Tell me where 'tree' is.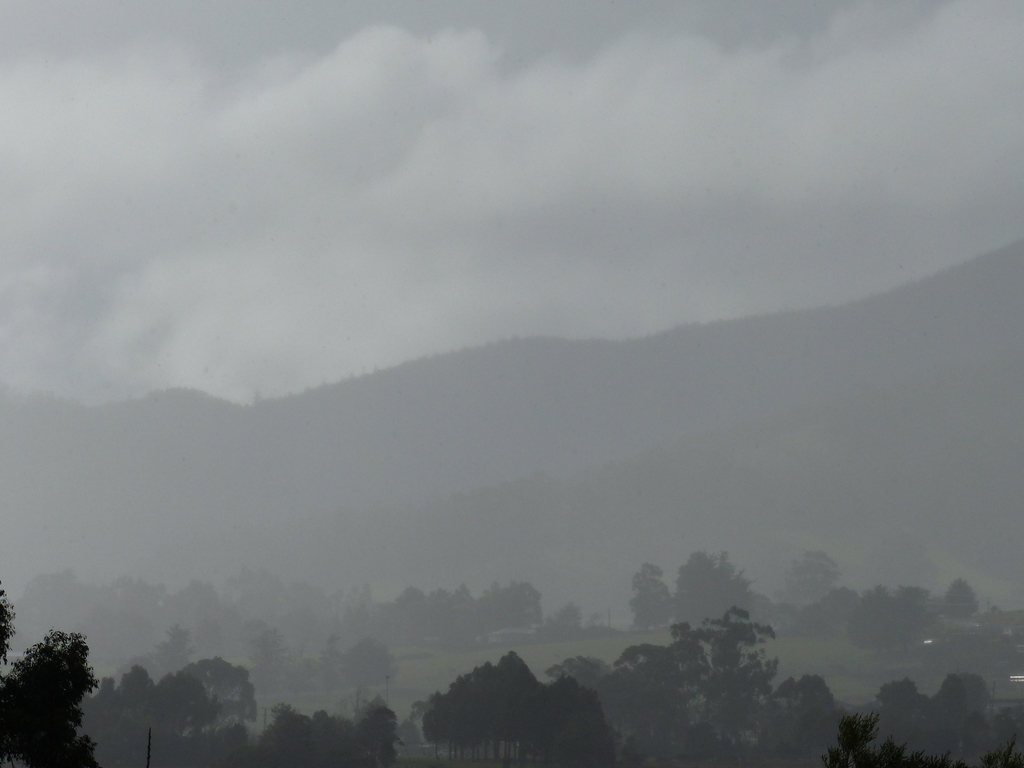
'tree' is at x1=177 y1=654 x2=274 y2=739.
